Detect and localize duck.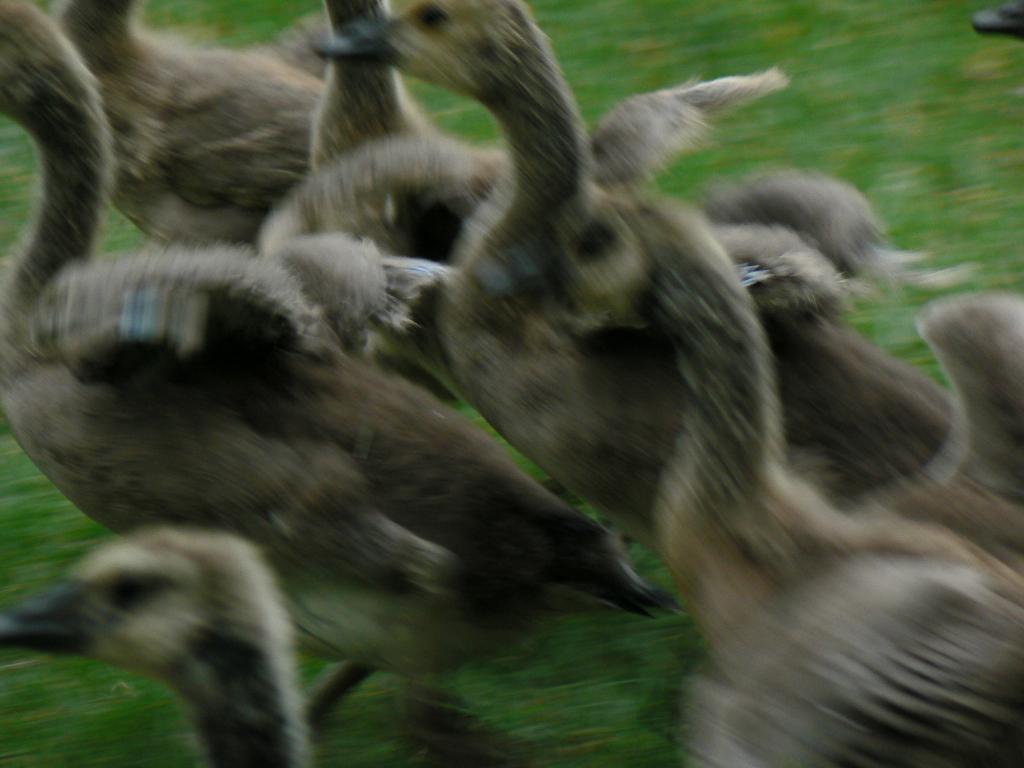
Localized at {"left": 3, "top": 522, "right": 321, "bottom": 767}.
